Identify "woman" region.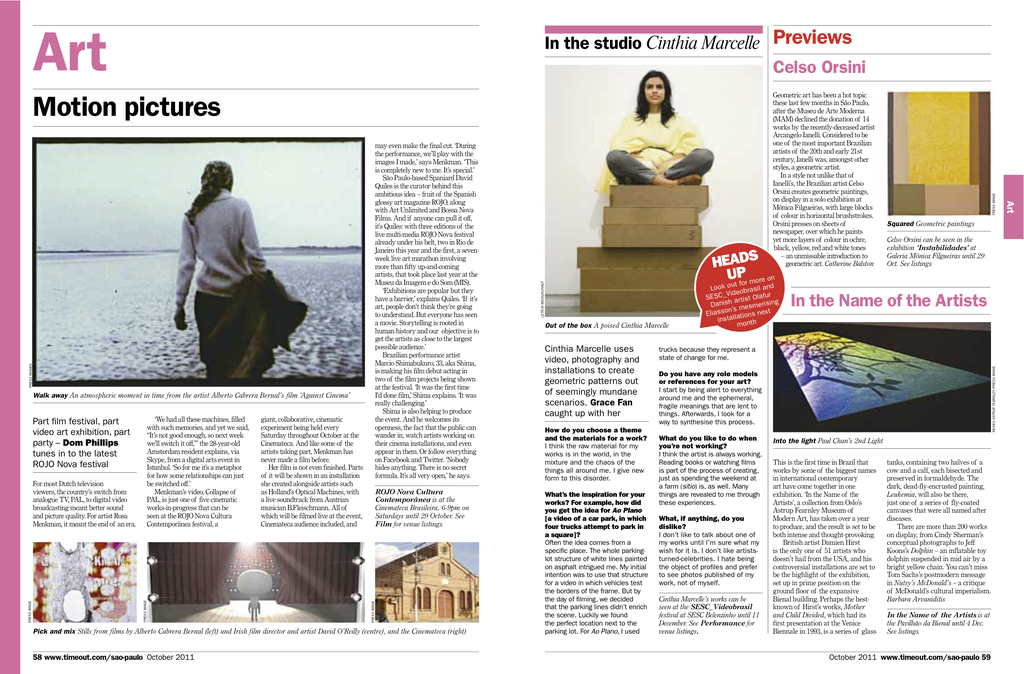
Region: (x1=600, y1=63, x2=719, y2=201).
